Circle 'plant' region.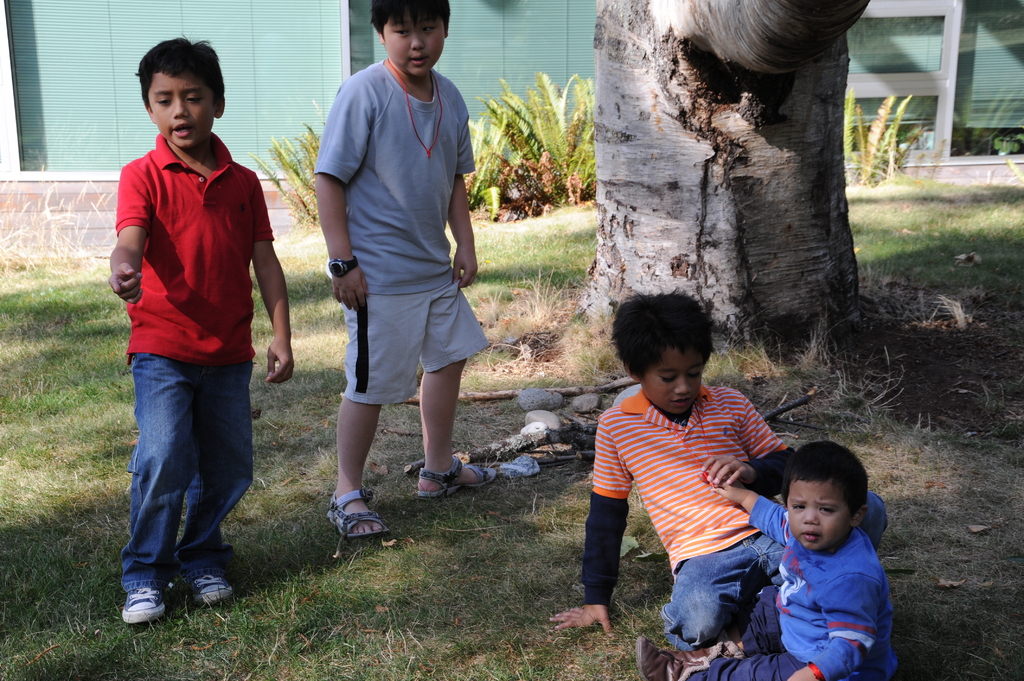
Region: 246:99:320:237.
